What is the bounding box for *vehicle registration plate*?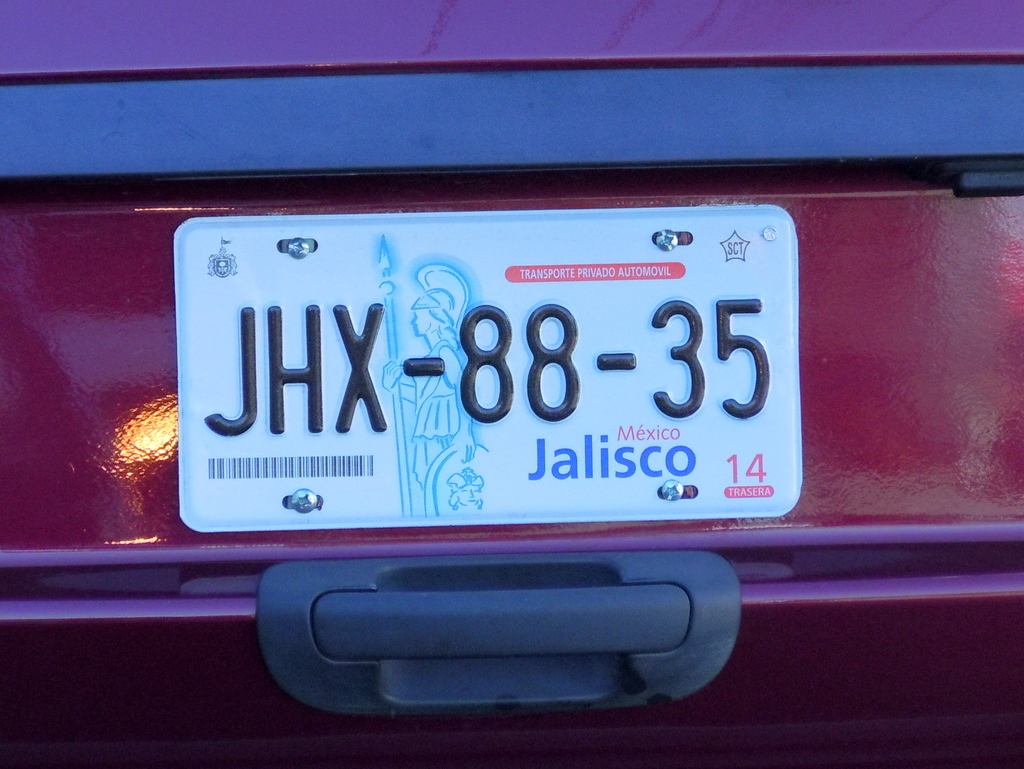
(168, 215, 806, 519).
